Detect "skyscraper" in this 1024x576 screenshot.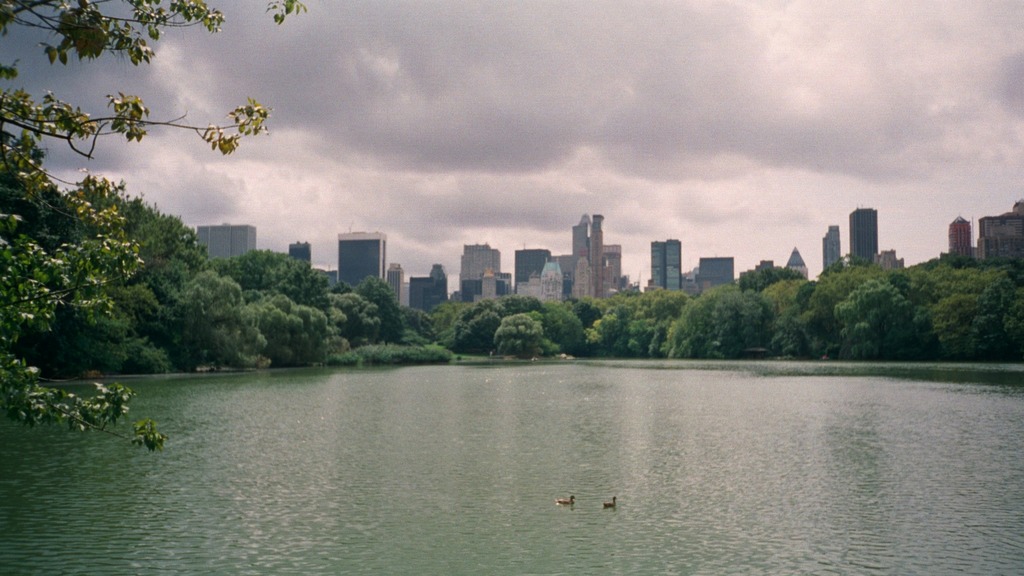
Detection: (513, 246, 551, 293).
